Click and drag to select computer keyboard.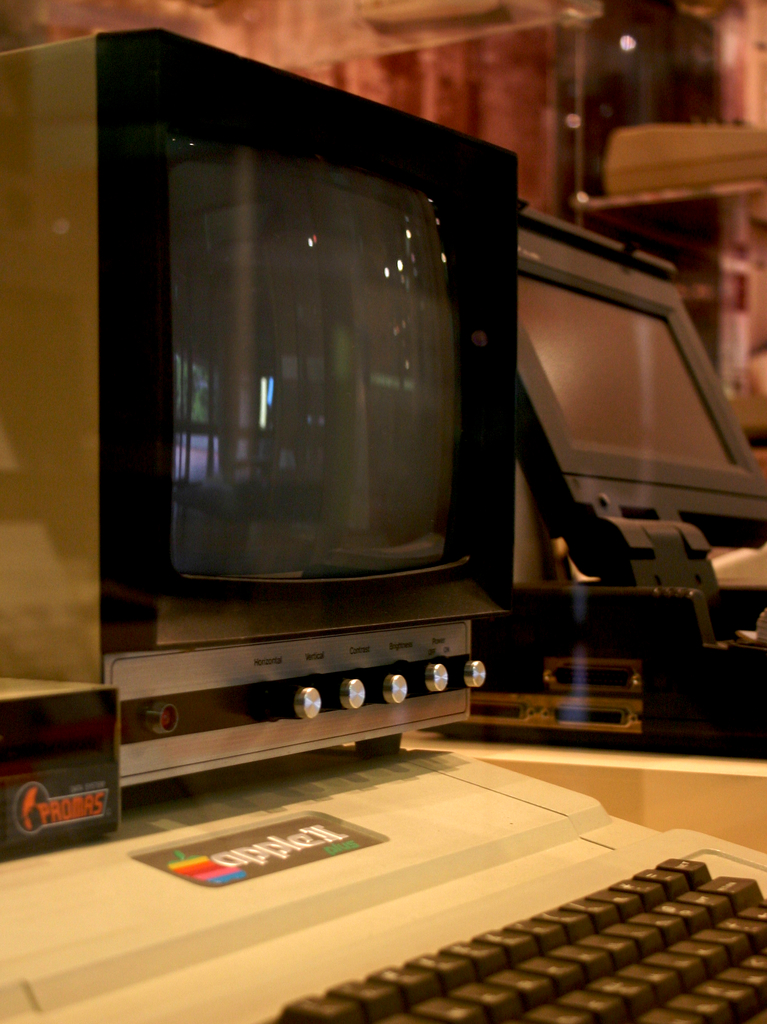
Selection: bbox(244, 851, 766, 1023).
